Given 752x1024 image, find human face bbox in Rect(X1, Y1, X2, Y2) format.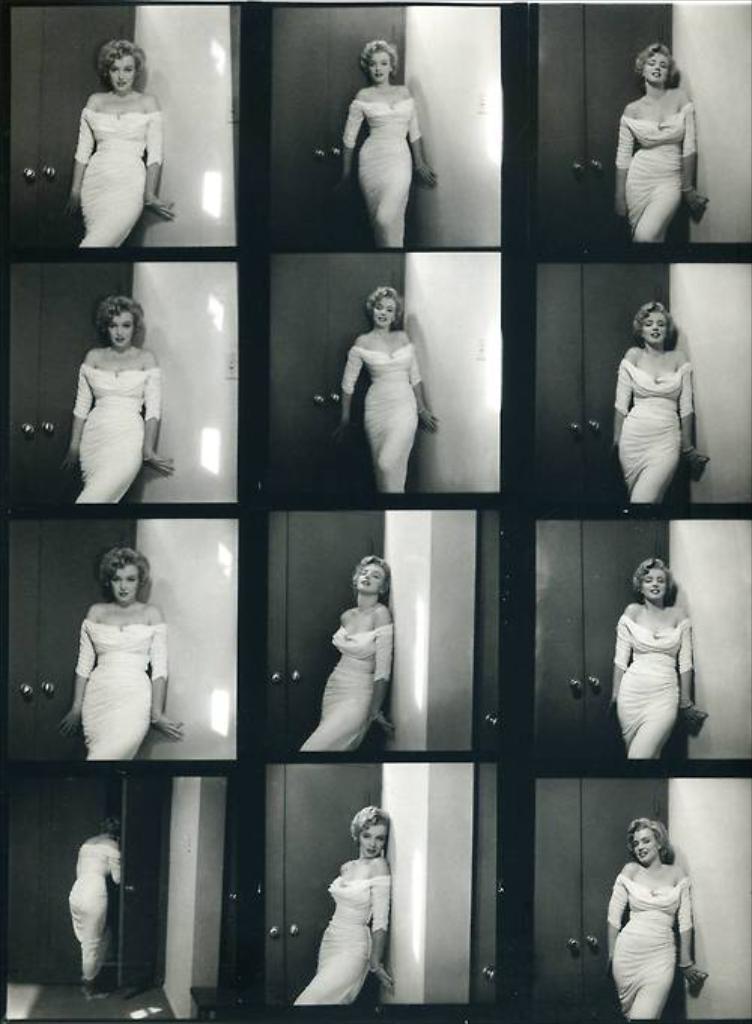
Rect(626, 550, 675, 609).
